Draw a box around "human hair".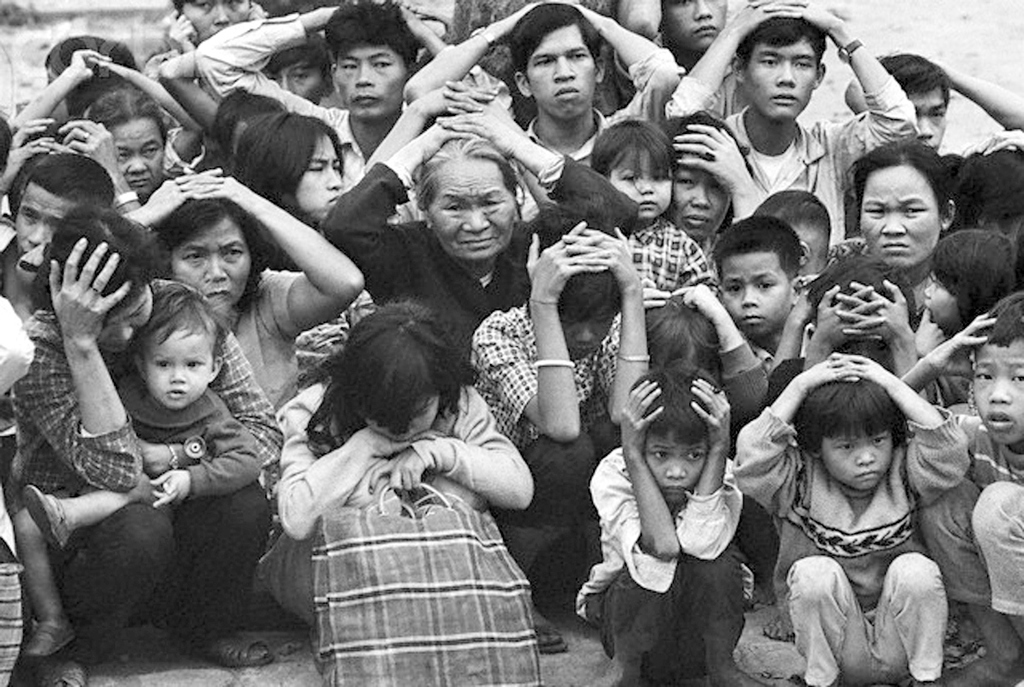
bbox(230, 107, 345, 233).
